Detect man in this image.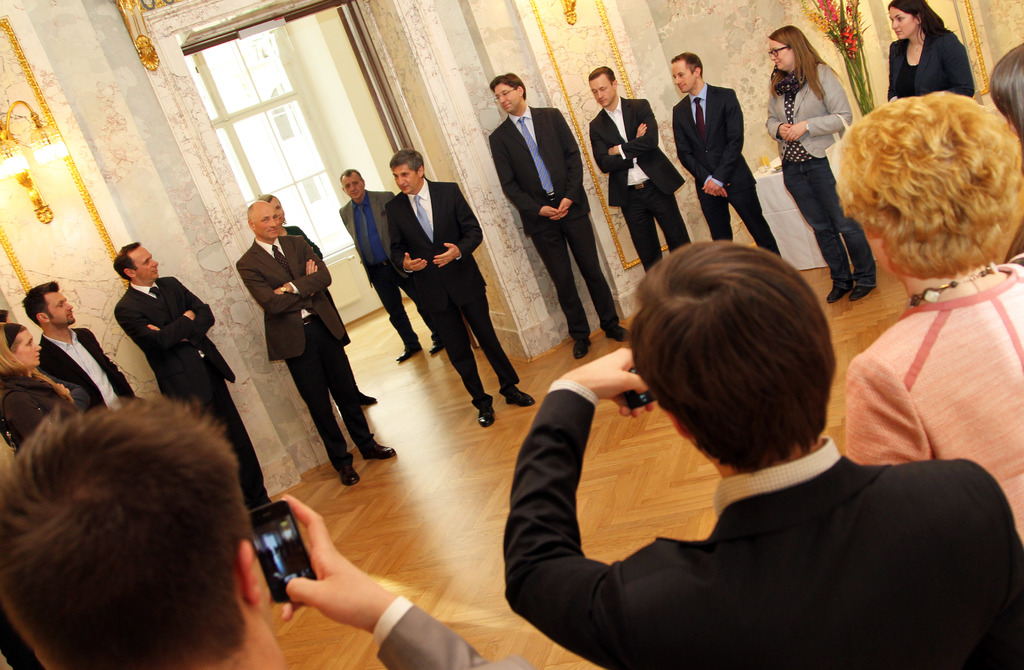
Detection: (left=253, top=191, right=382, bottom=406).
